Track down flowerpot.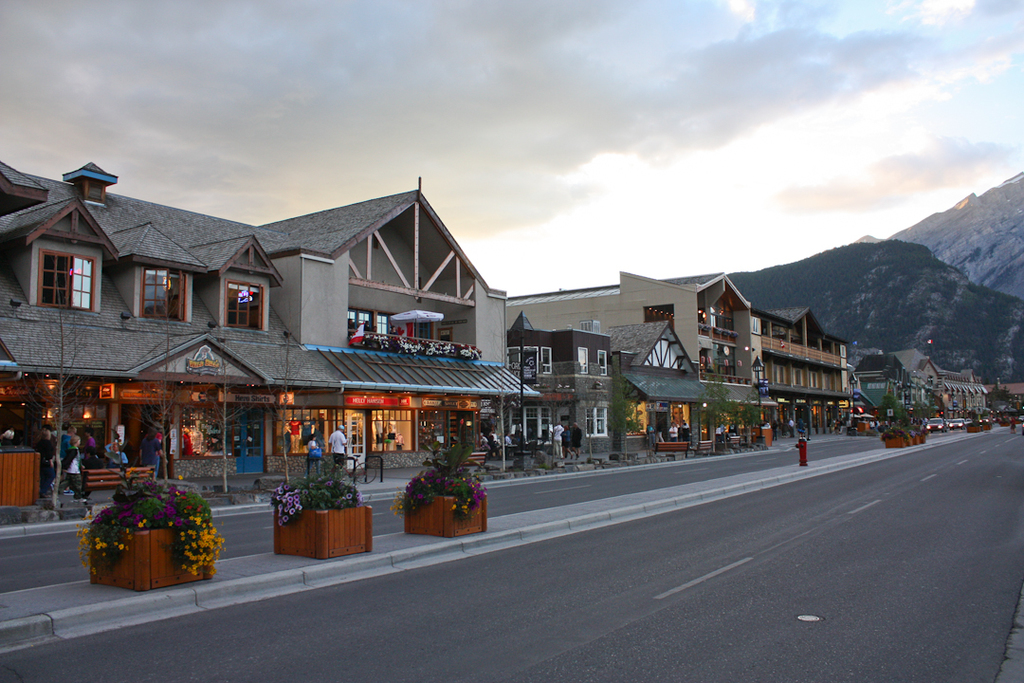
Tracked to l=885, t=432, r=928, b=447.
